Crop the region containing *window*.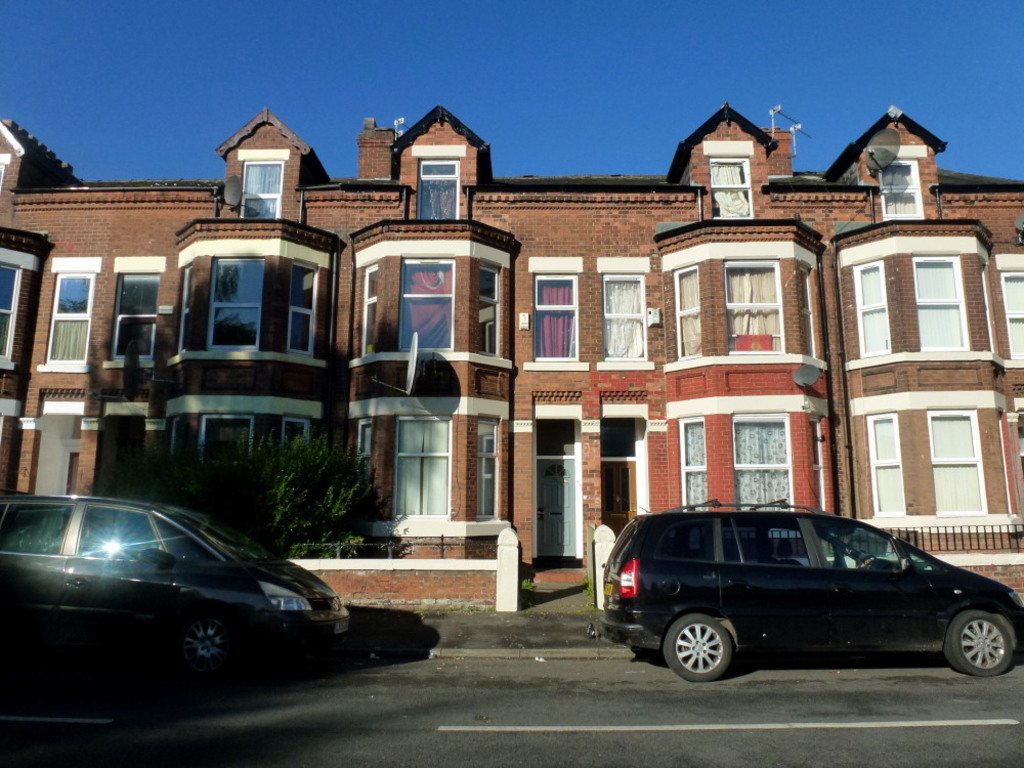
Crop region: 0/165/4/188.
